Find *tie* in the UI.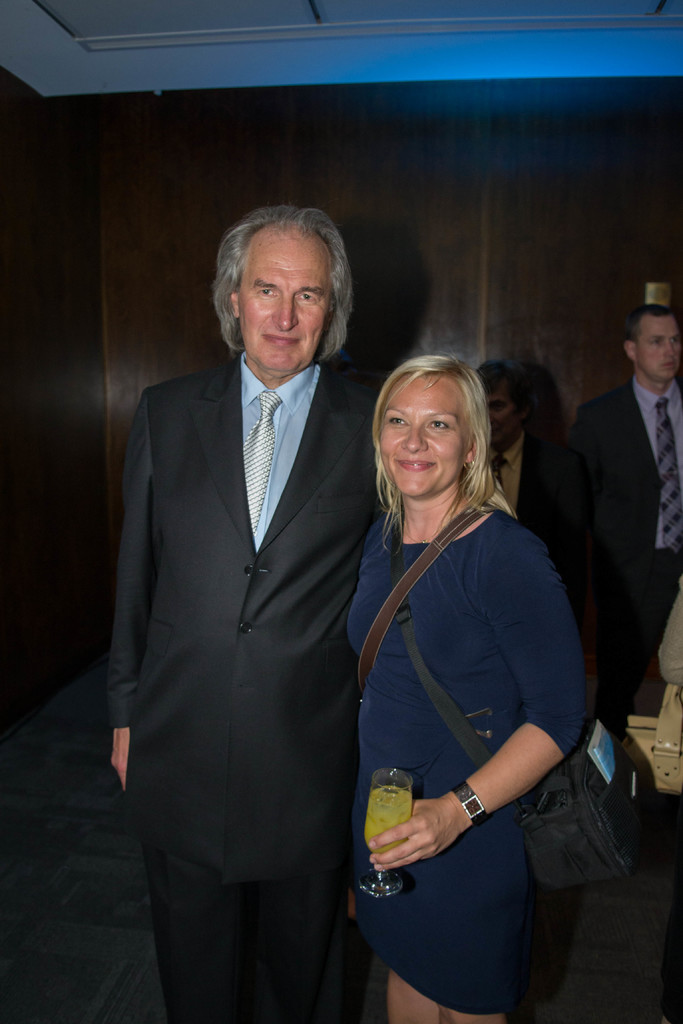
UI element at region(654, 394, 682, 557).
